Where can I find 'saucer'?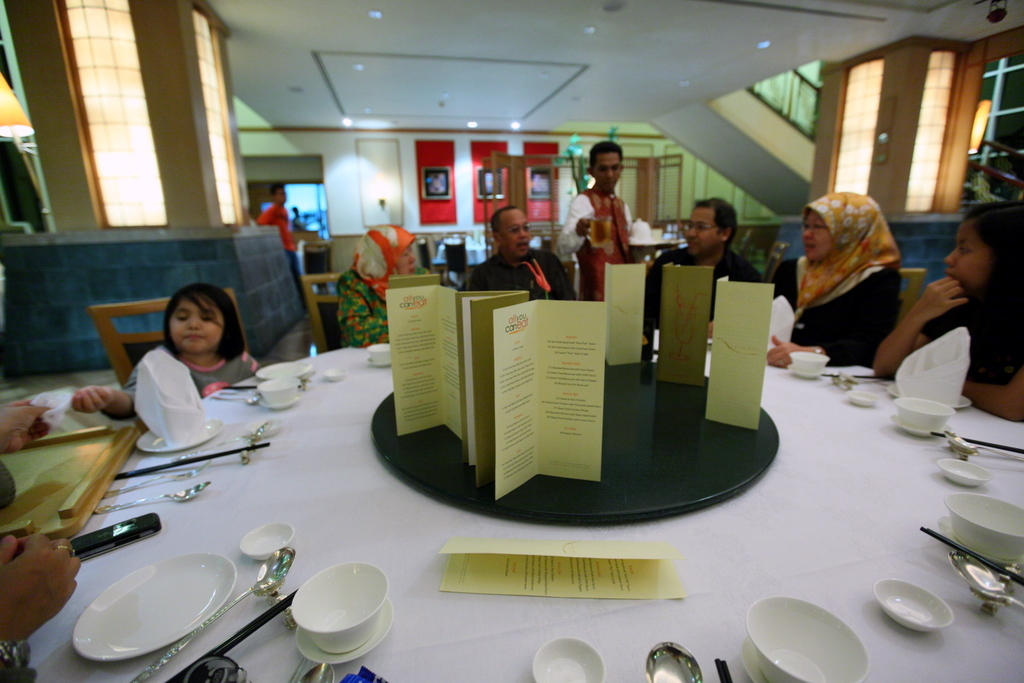
You can find it at box=[265, 398, 300, 411].
